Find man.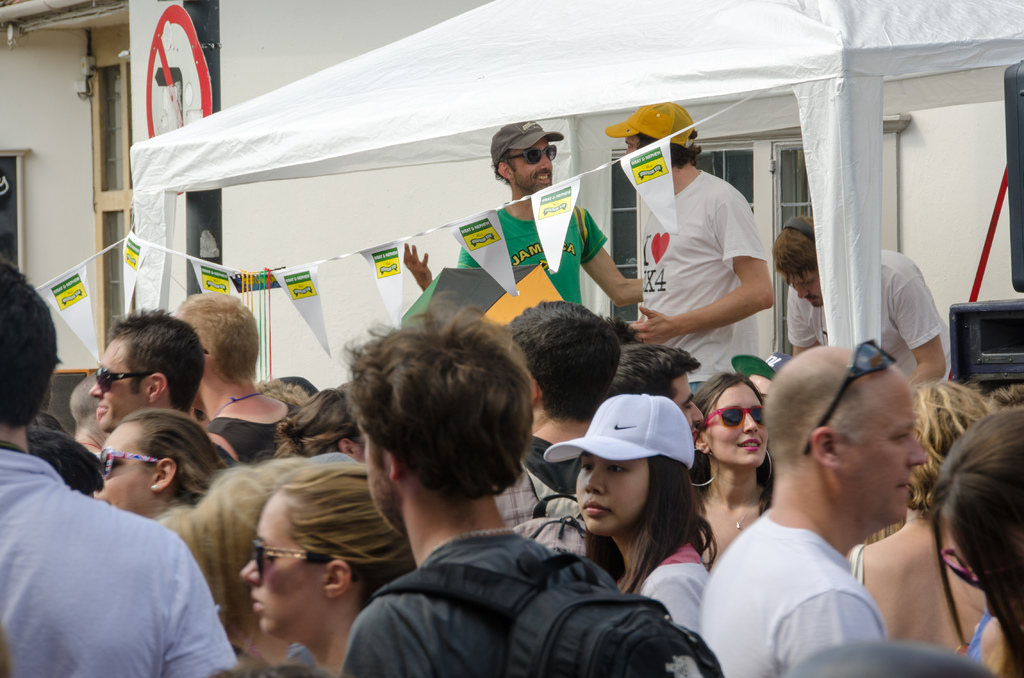
Rect(0, 256, 243, 677).
